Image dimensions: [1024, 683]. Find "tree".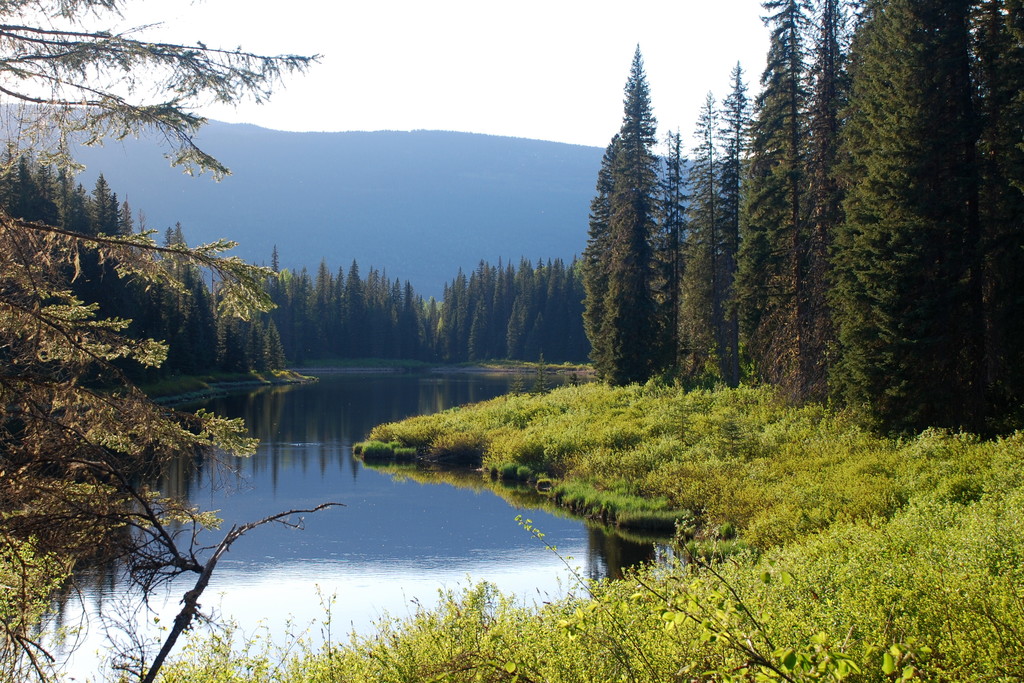
x1=580 y1=42 x2=659 y2=391.
